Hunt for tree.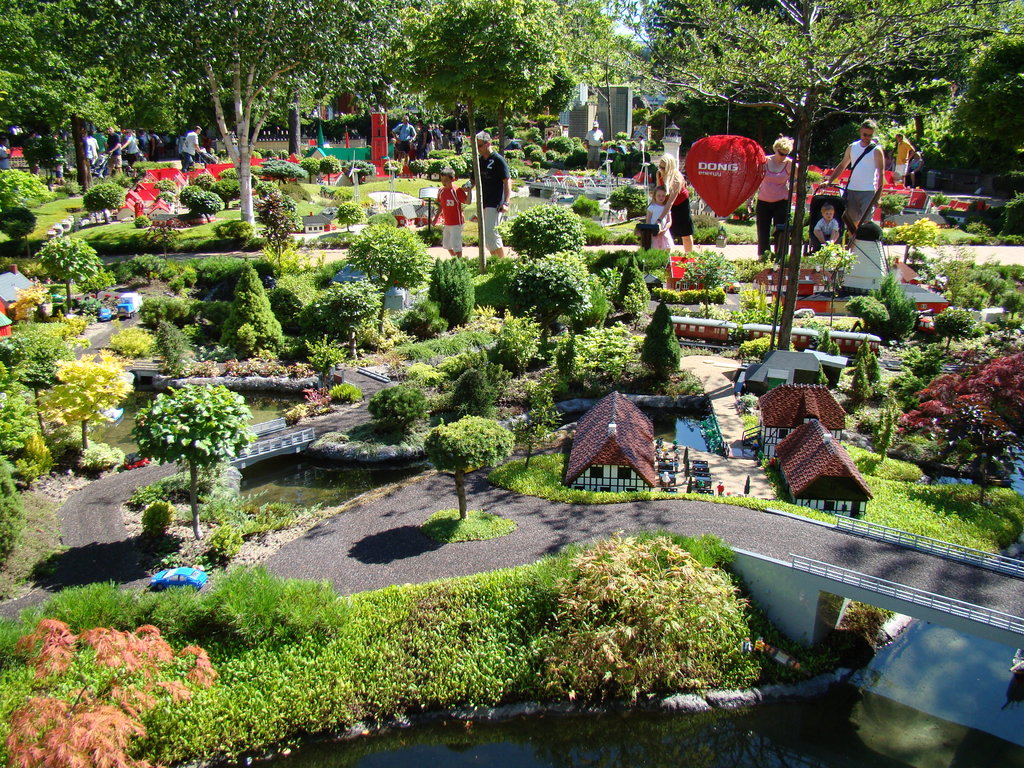
Hunted down at bbox=(0, 0, 134, 192).
